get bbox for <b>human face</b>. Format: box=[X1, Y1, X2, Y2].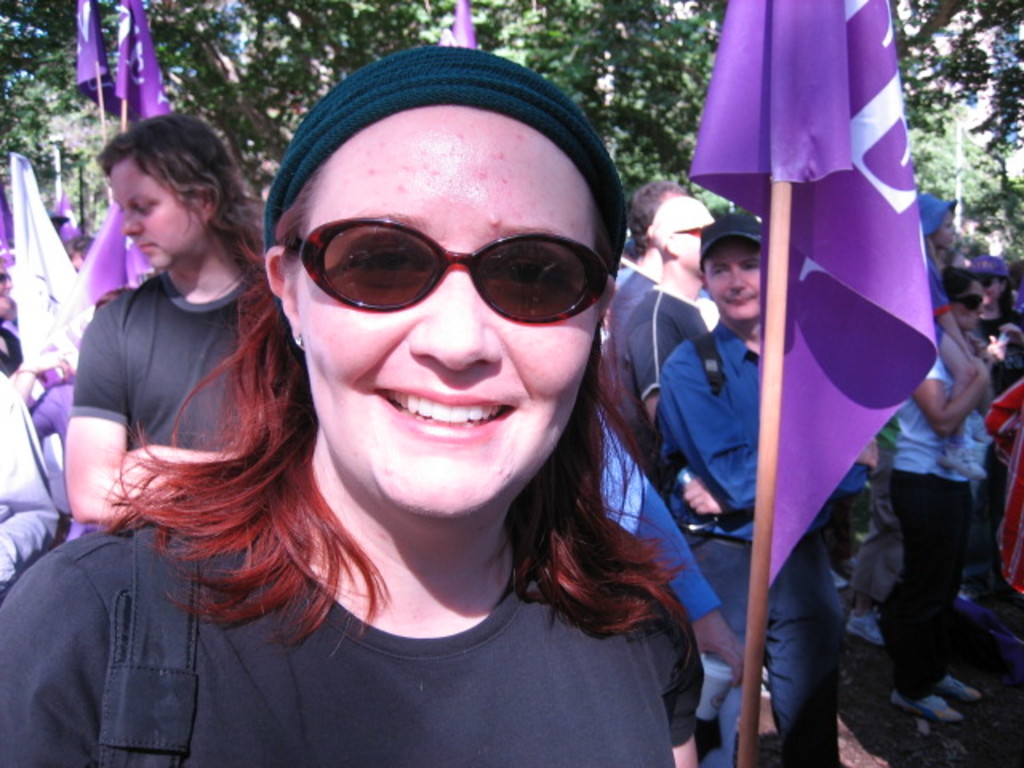
box=[981, 275, 1002, 307].
